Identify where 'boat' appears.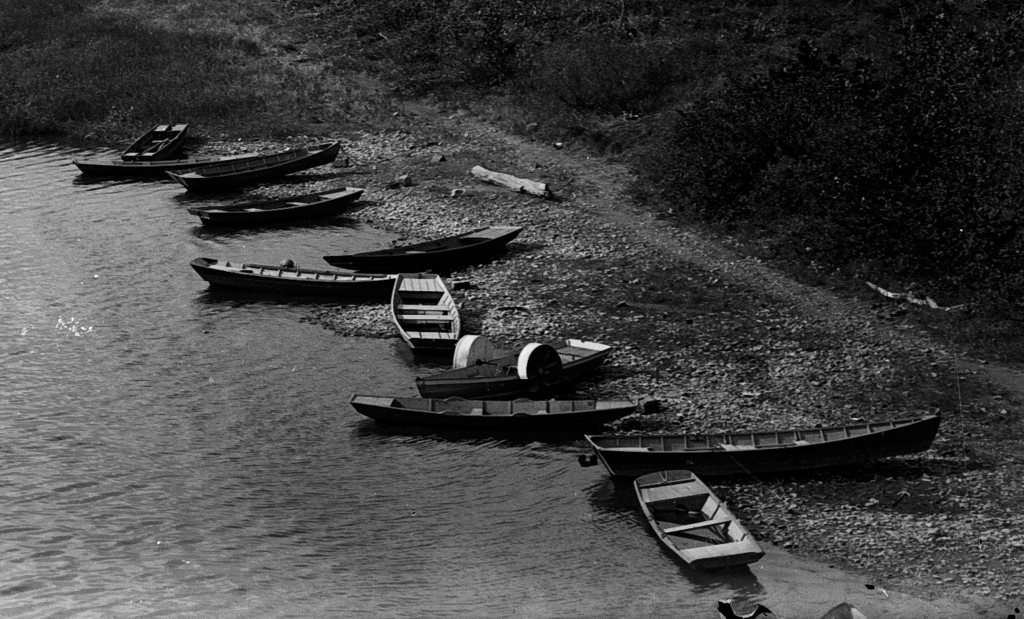
Appears at 573:412:932:489.
